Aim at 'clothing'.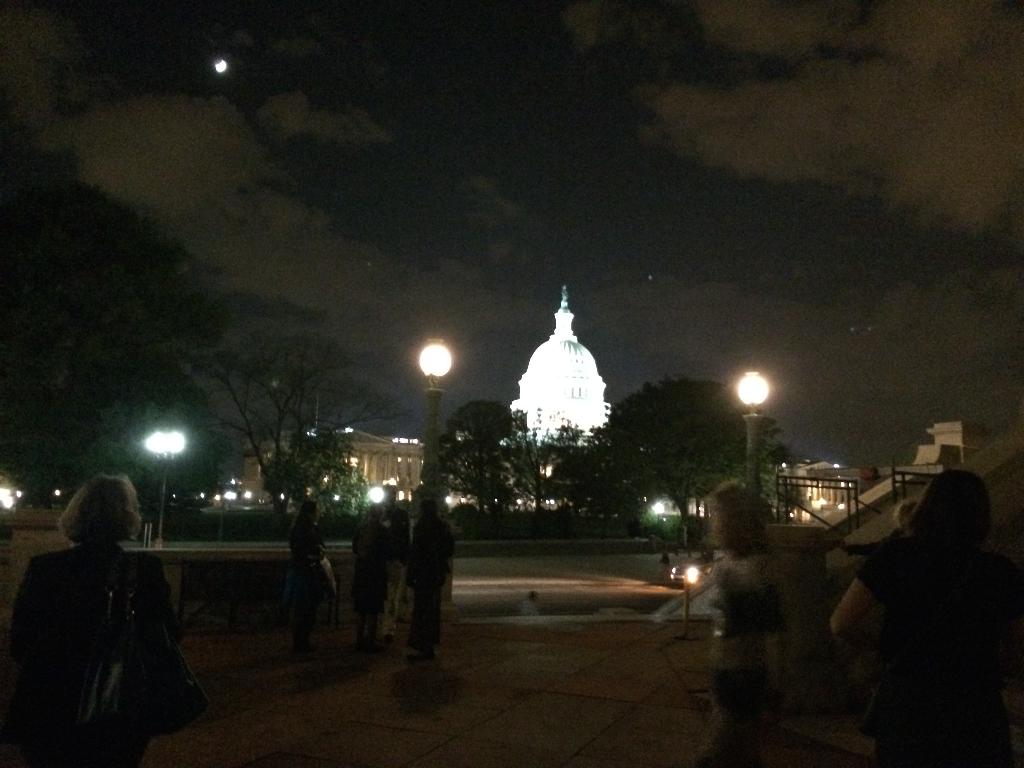
Aimed at x1=849 y1=536 x2=1019 y2=767.
